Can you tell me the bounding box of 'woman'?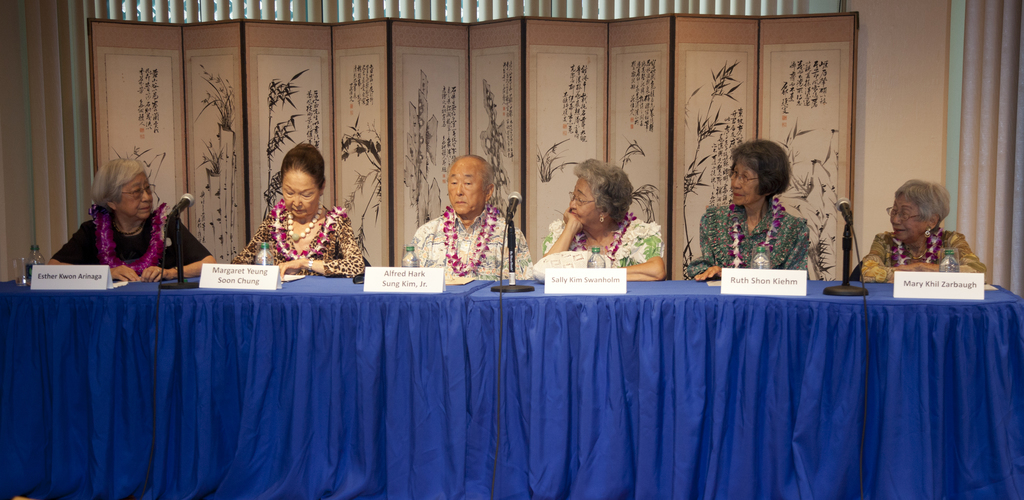
[x1=855, y1=184, x2=990, y2=281].
